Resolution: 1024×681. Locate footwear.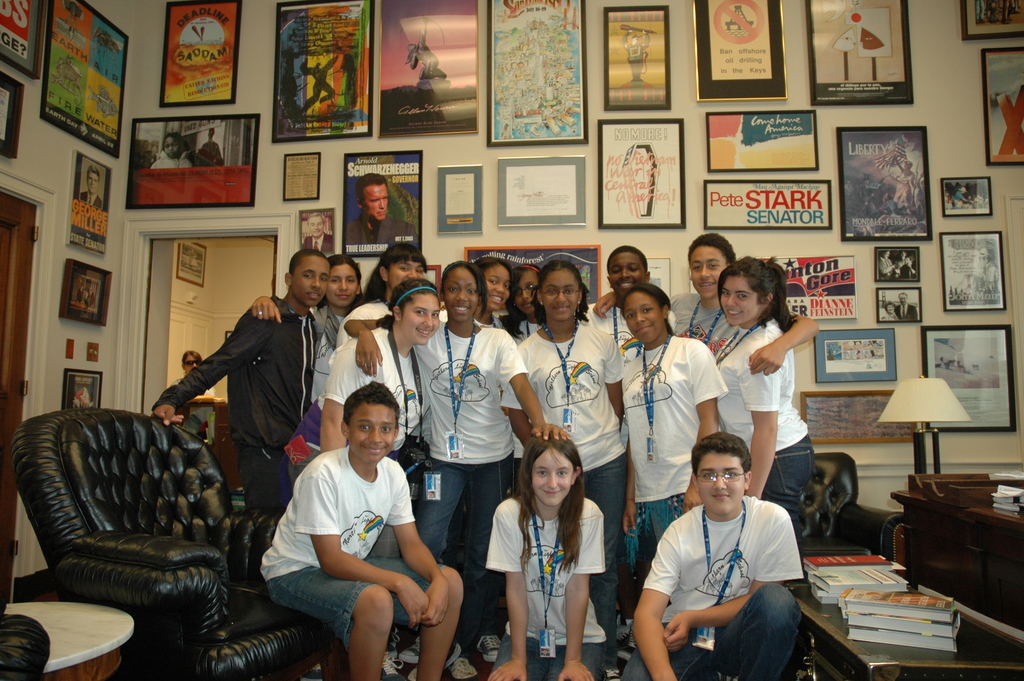
[left=474, top=634, right=501, bottom=661].
